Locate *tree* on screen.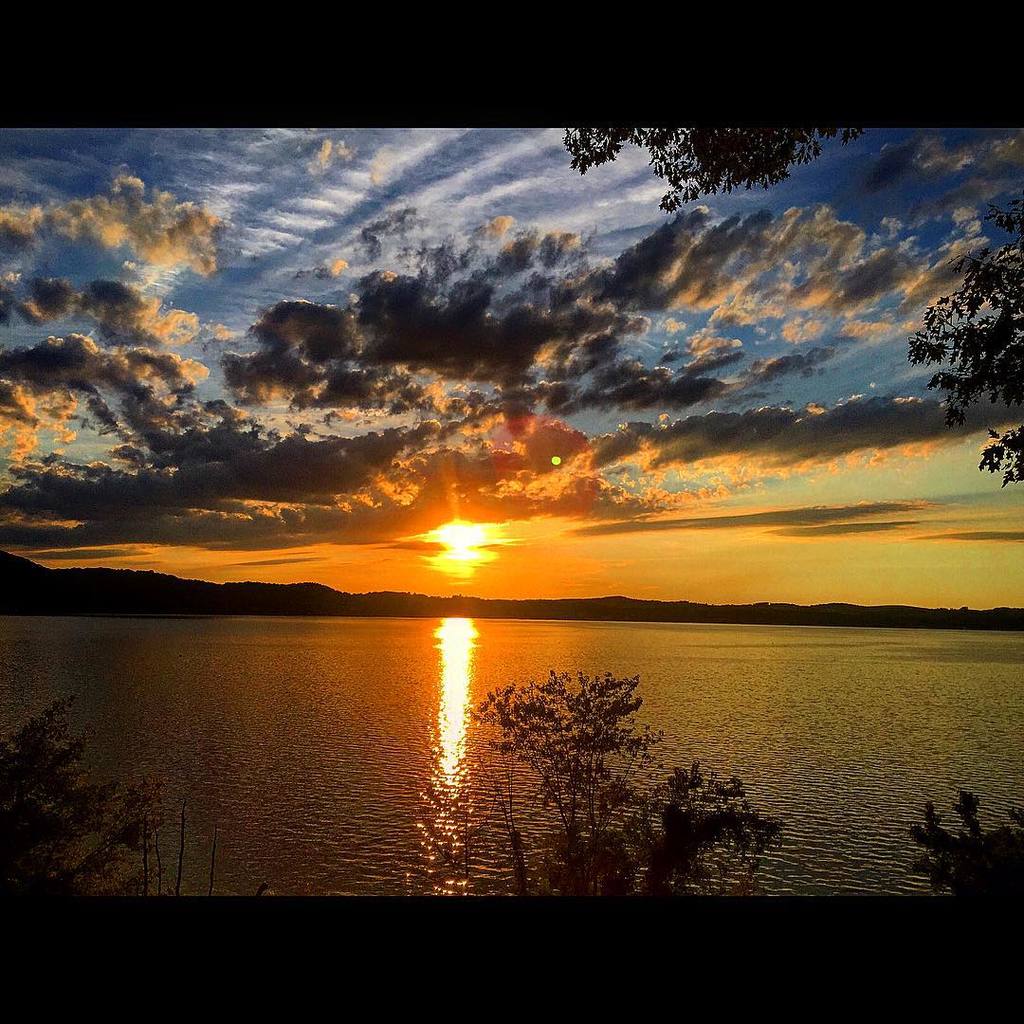
On screen at 456,667,787,899.
